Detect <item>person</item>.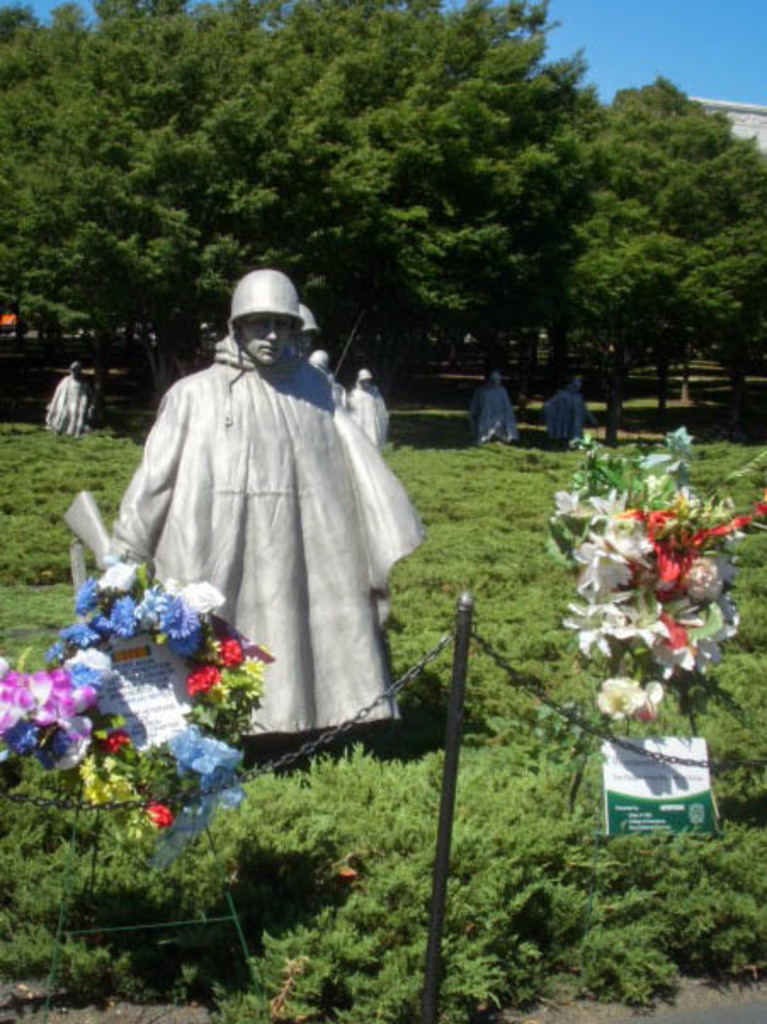
Detected at l=461, t=369, r=519, b=446.
